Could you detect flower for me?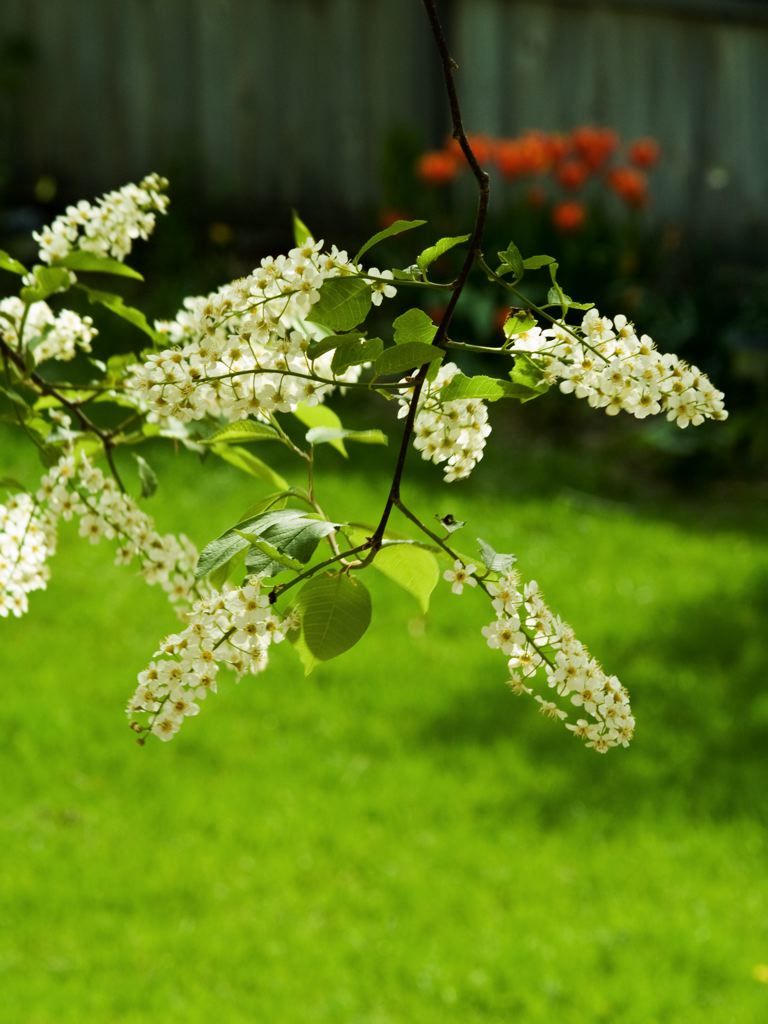
Detection result: select_region(122, 579, 302, 746).
